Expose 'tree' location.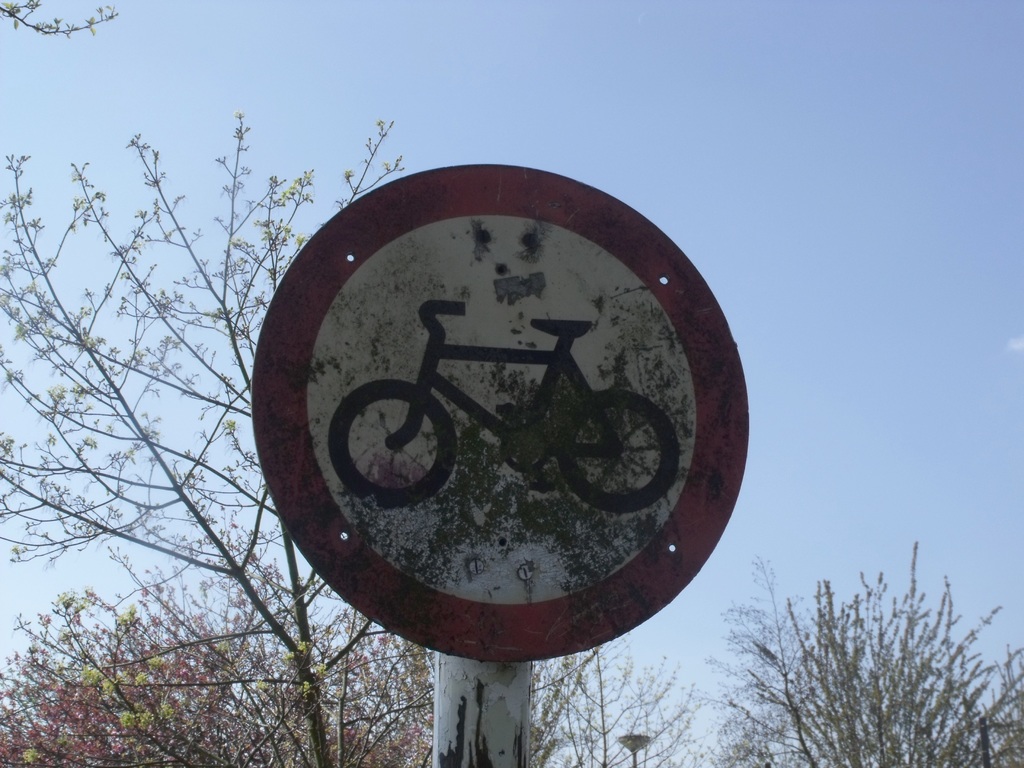
Exposed at [698, 527, 1019, 767].
